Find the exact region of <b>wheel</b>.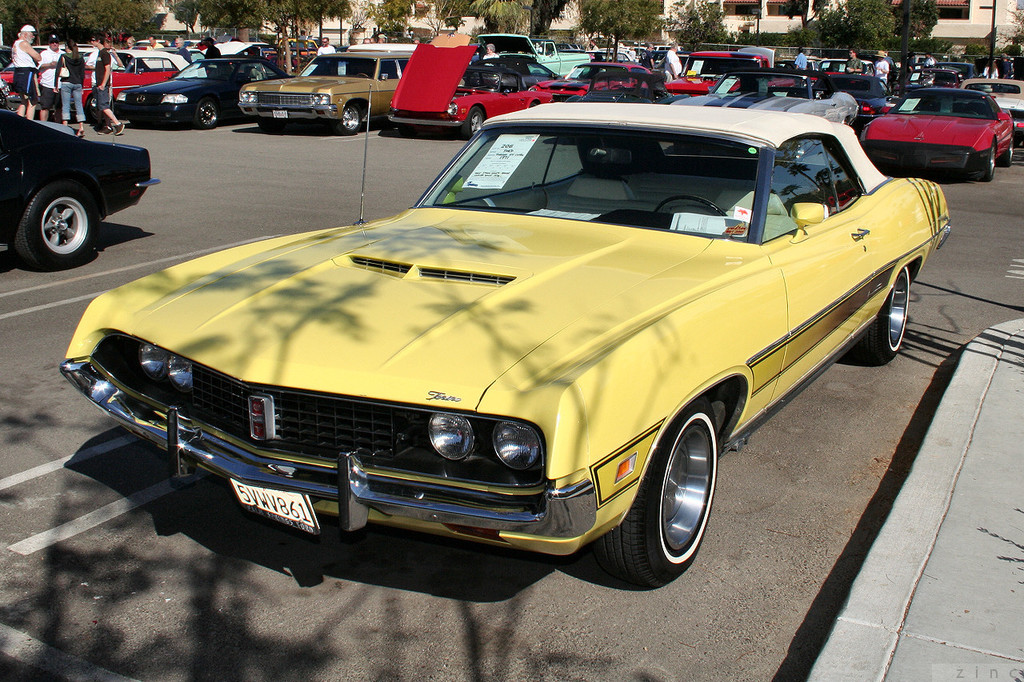
Exact region: [x1=858, y1=265, x2=914, y2=362].
